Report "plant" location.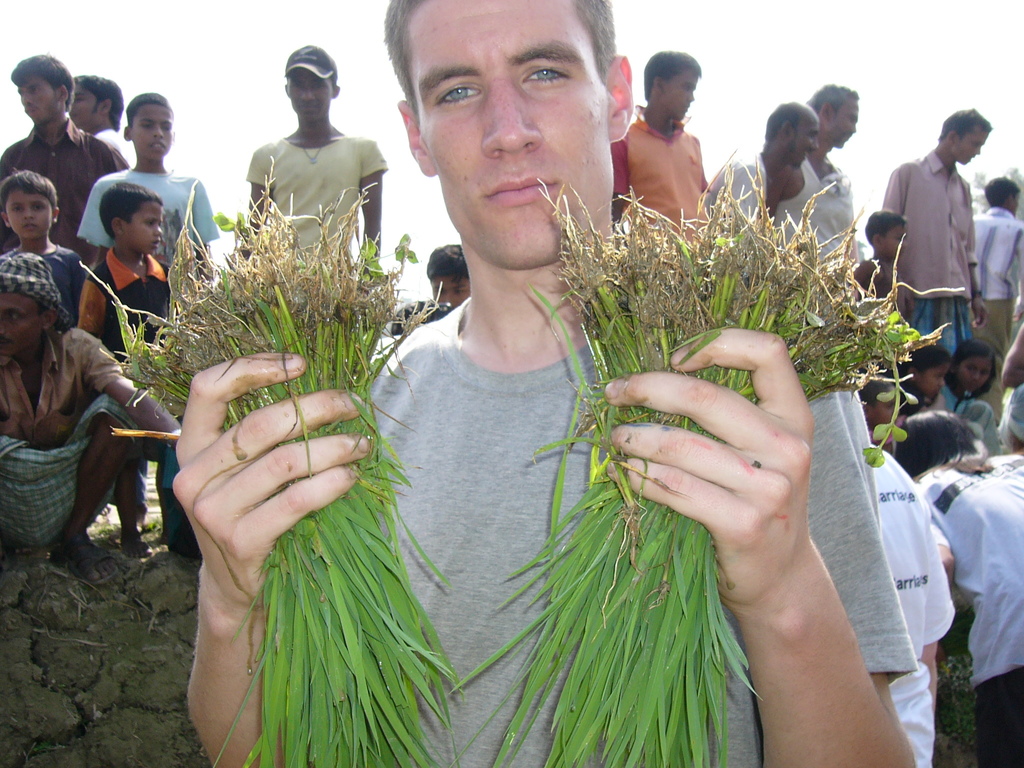
Report: l=447, t=145, r=948, b=767.
